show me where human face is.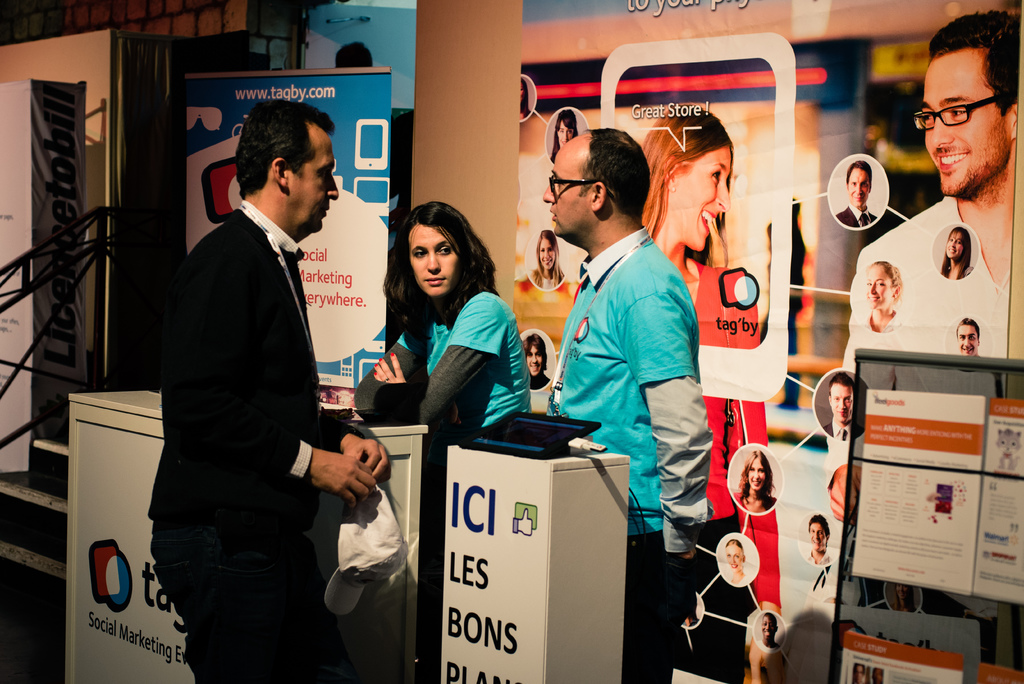
human face is at box(845, 166, 868, 206).
